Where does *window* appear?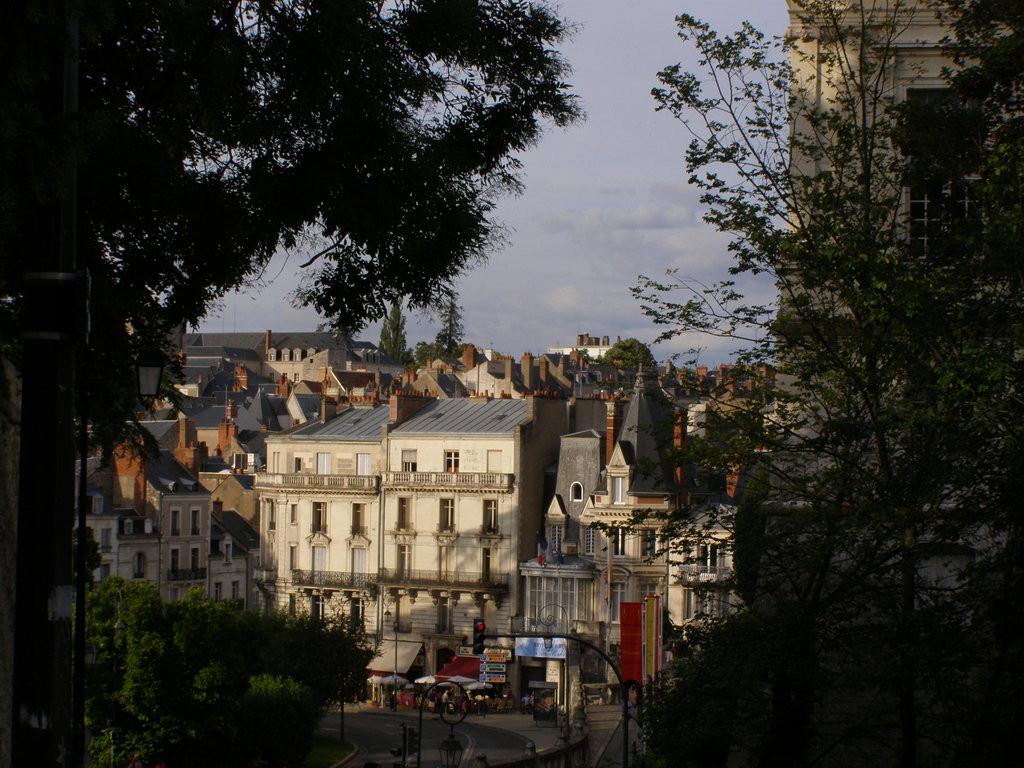
Appears at crop(350, 549, 366, 589).
